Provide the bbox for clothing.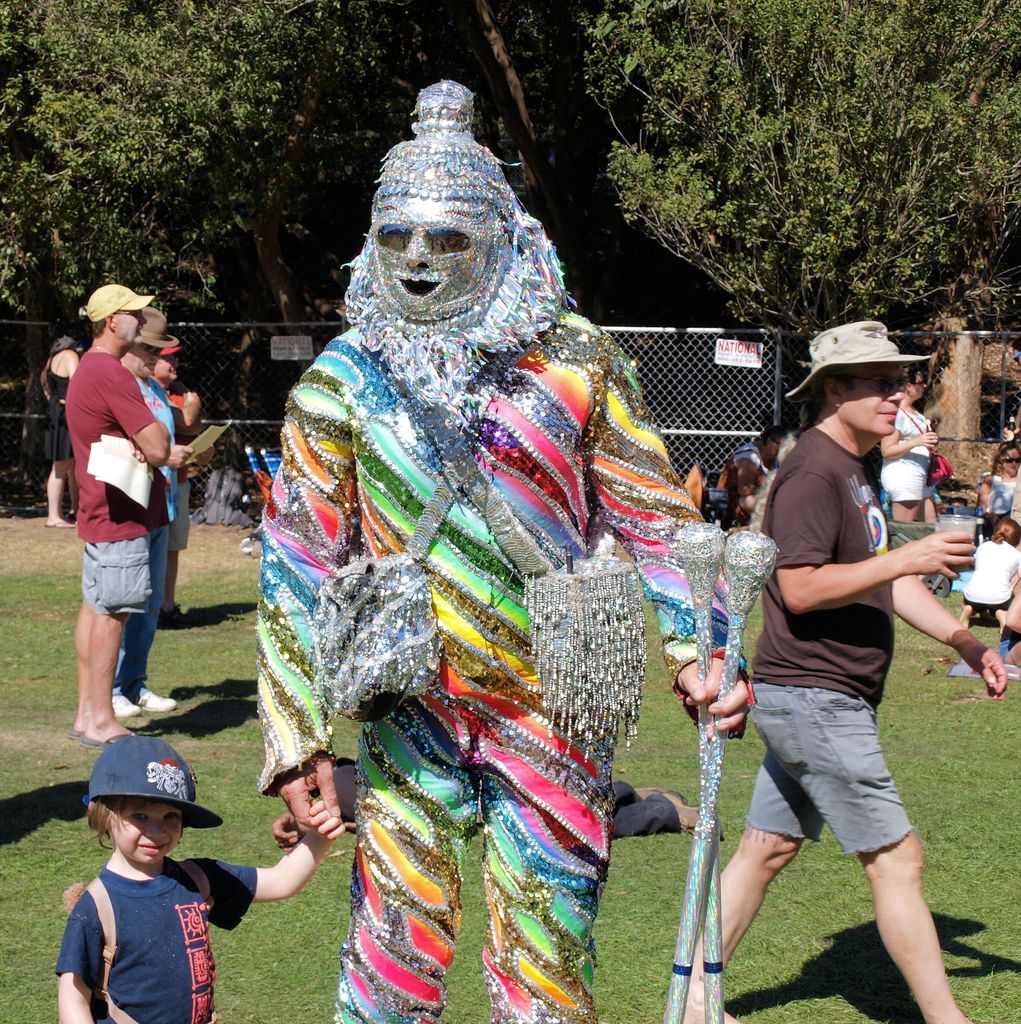
<region>273, 231, 684, 998</region>.
